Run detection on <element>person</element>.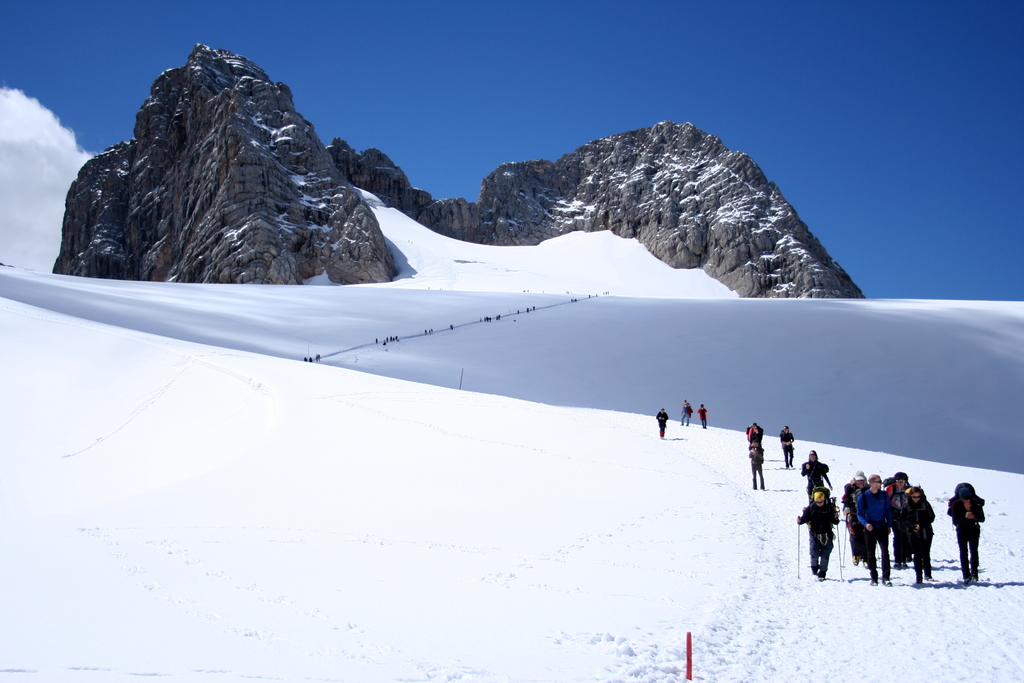
Result: bbox=[744, 445, 764, 491].
